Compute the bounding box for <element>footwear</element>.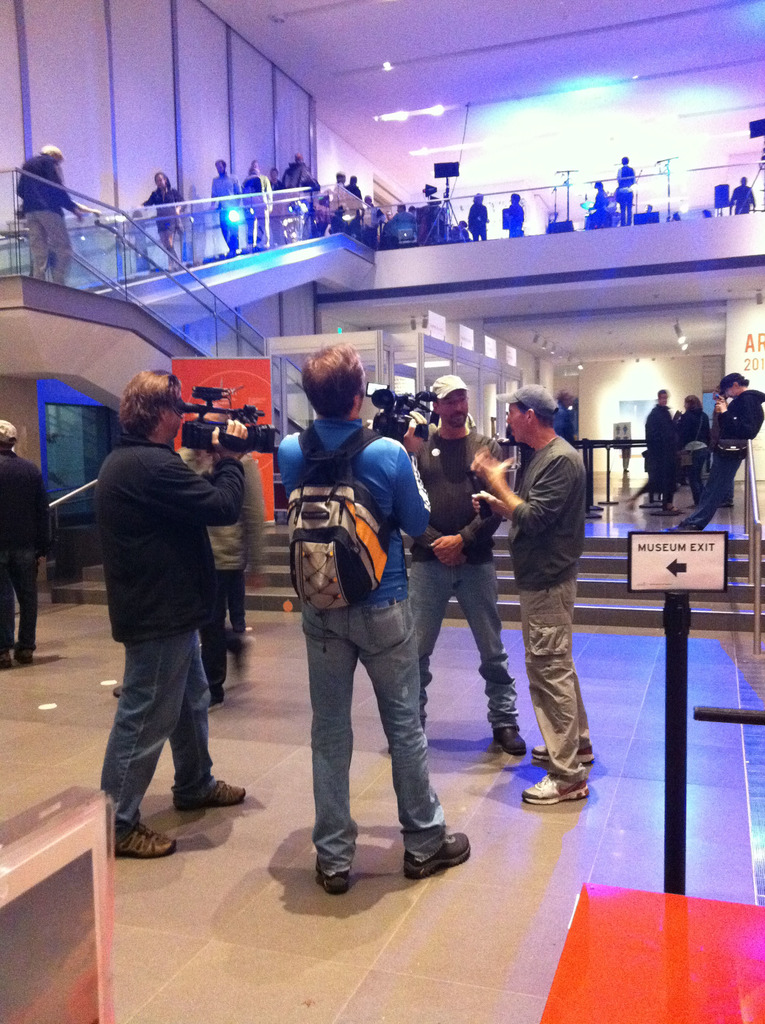
(525,729,595,764).
